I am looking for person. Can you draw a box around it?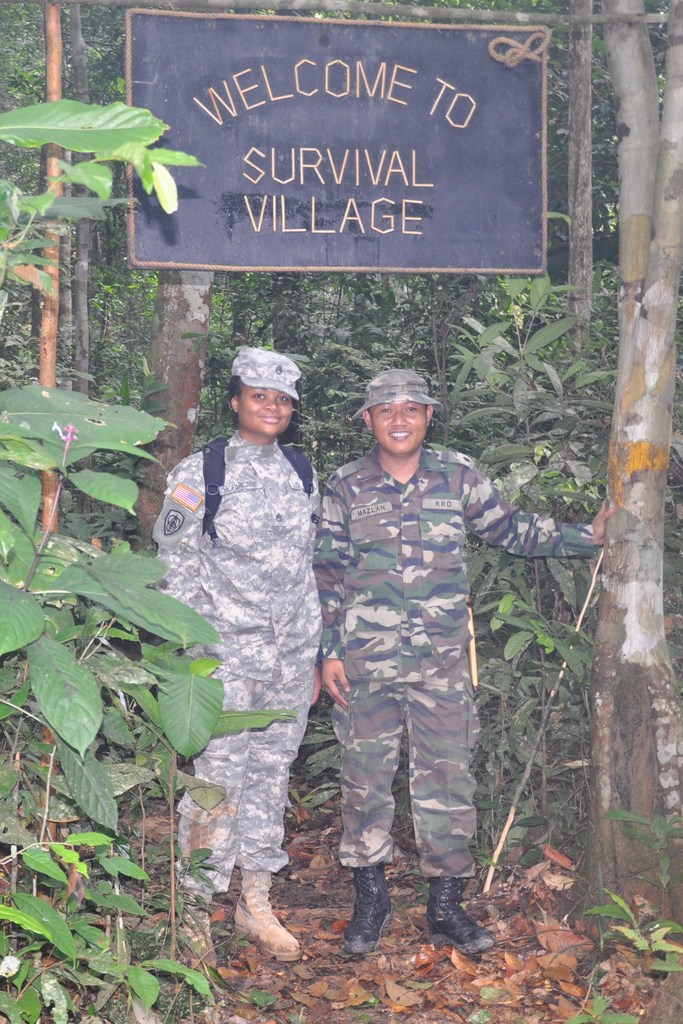
Sure, the bounding box is 156/349/320/966.
